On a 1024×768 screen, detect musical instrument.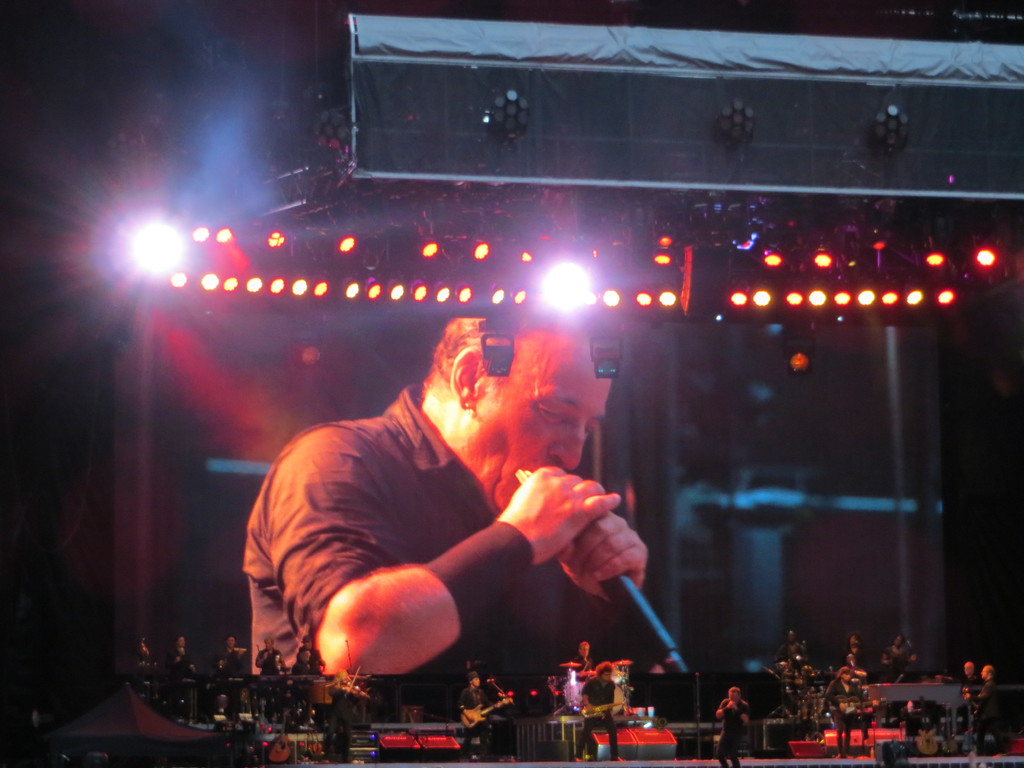
bbox=(824, 695, 887, 716).
